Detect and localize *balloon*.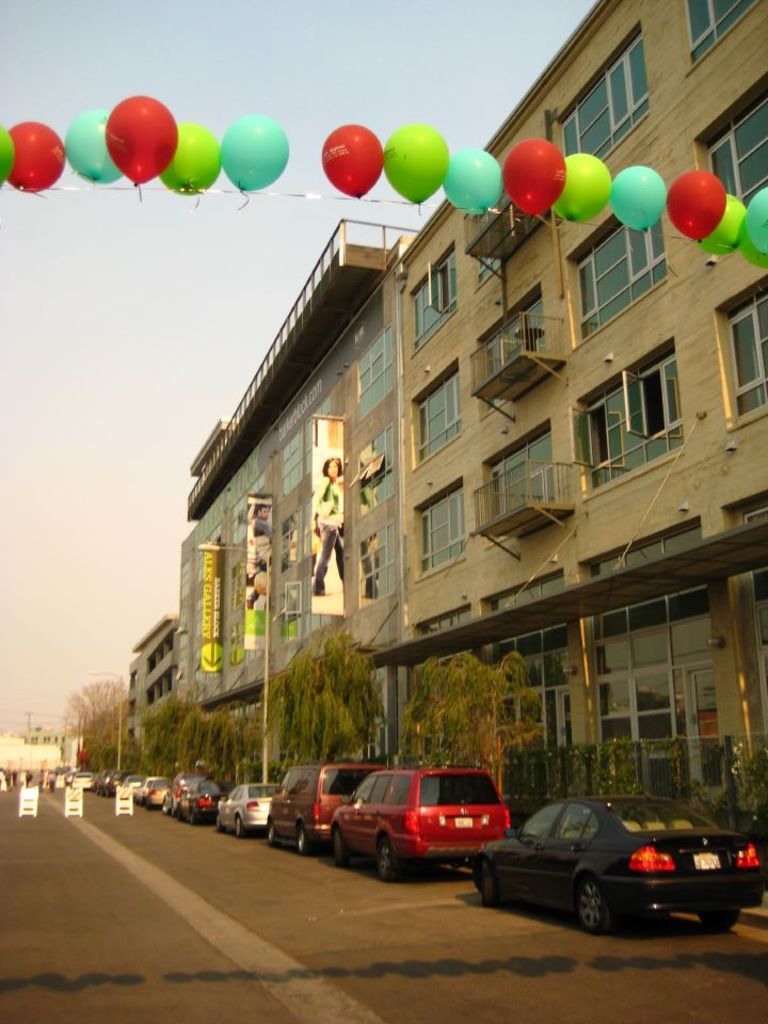
Localized at <bbox>63, 110, 116, 187</bbox>.
